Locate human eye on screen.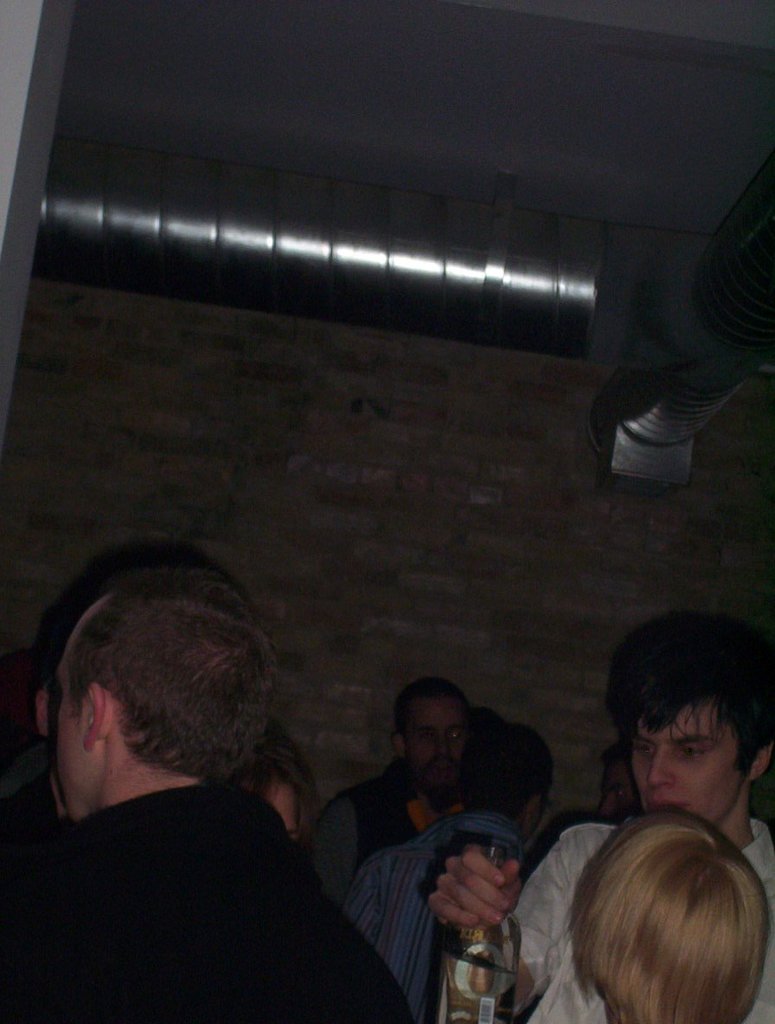
On screen at locate(669, 729, 719, 763).
